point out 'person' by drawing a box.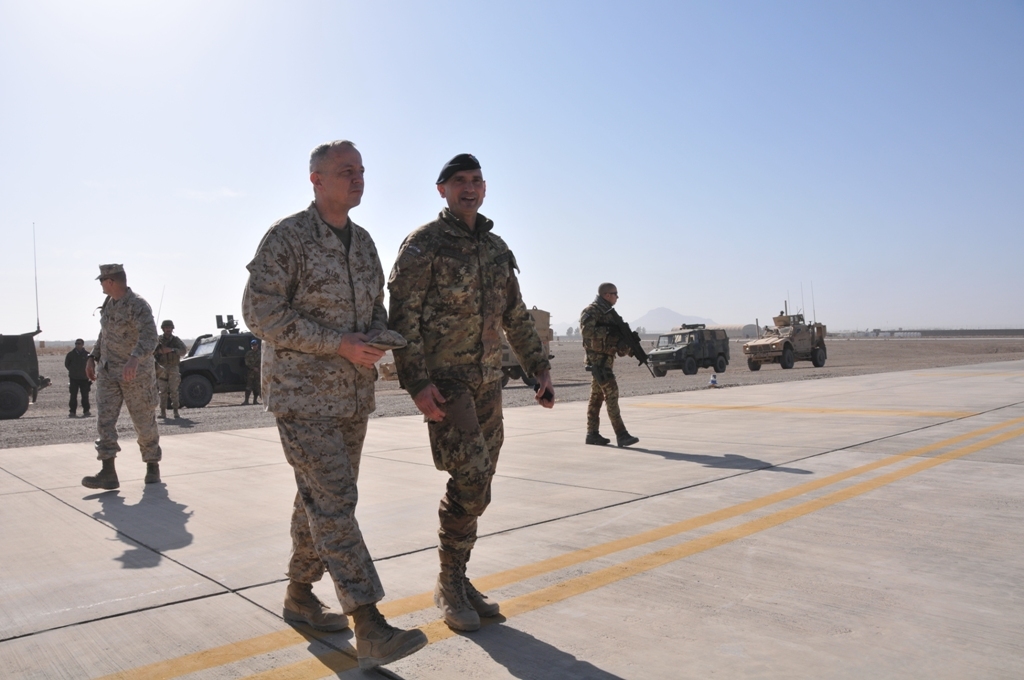
rect(77, 254, 166, 494).
